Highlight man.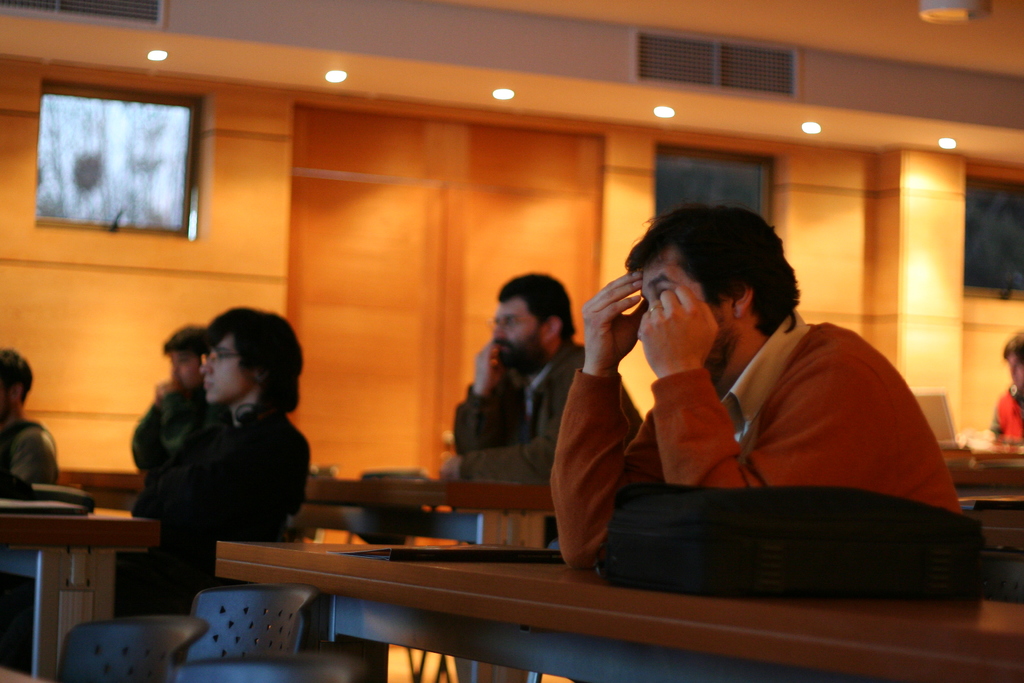
Highlighted region: <bbox>557, 203, 978, 576</bbox>.
